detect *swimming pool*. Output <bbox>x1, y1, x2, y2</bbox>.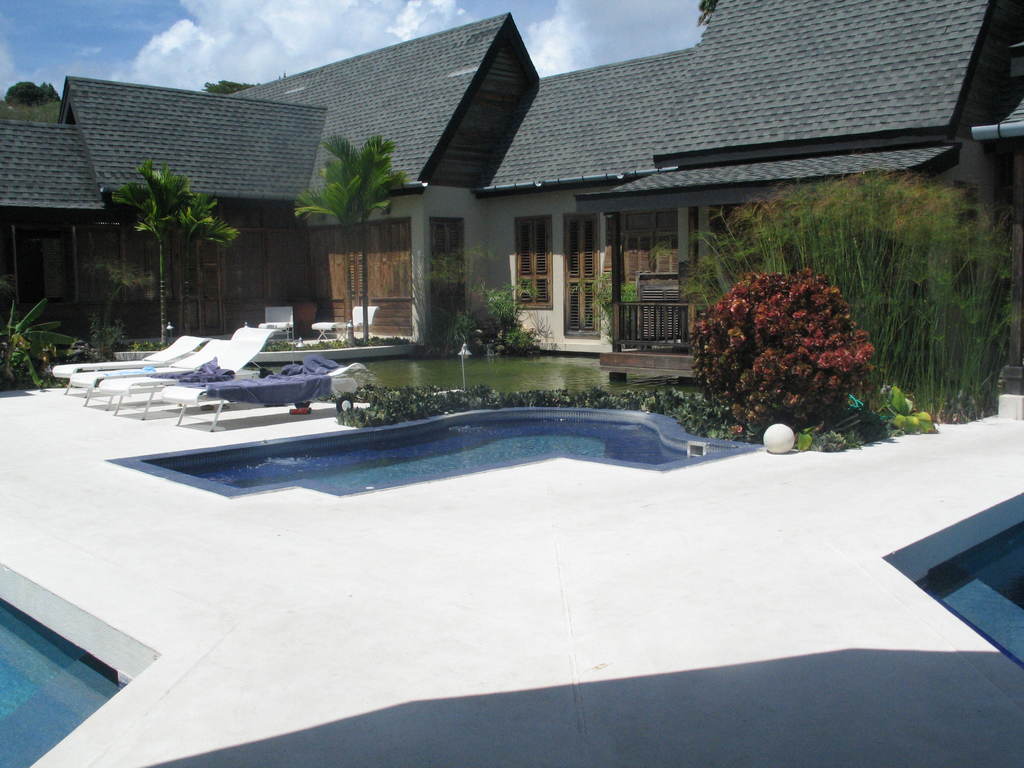
<bbox>104, 364, 762, 540</bbox>.
